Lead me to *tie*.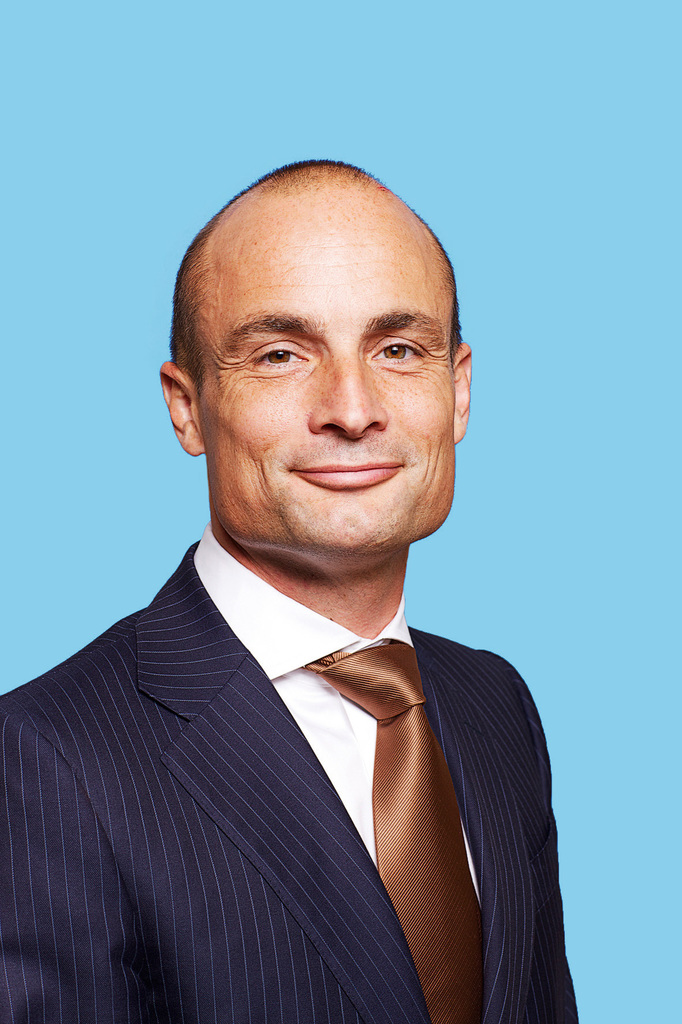
Lead to locate(305, 636, 493, 1023).
